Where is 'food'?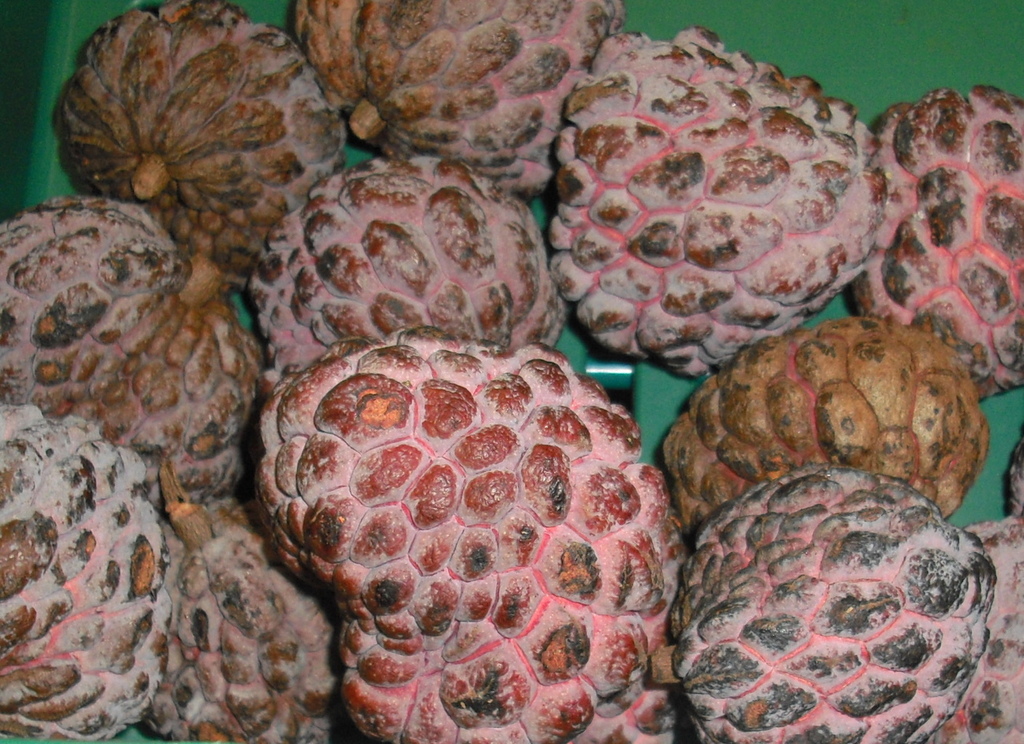
x1=566 y1=61 x2=890 y2=359.
